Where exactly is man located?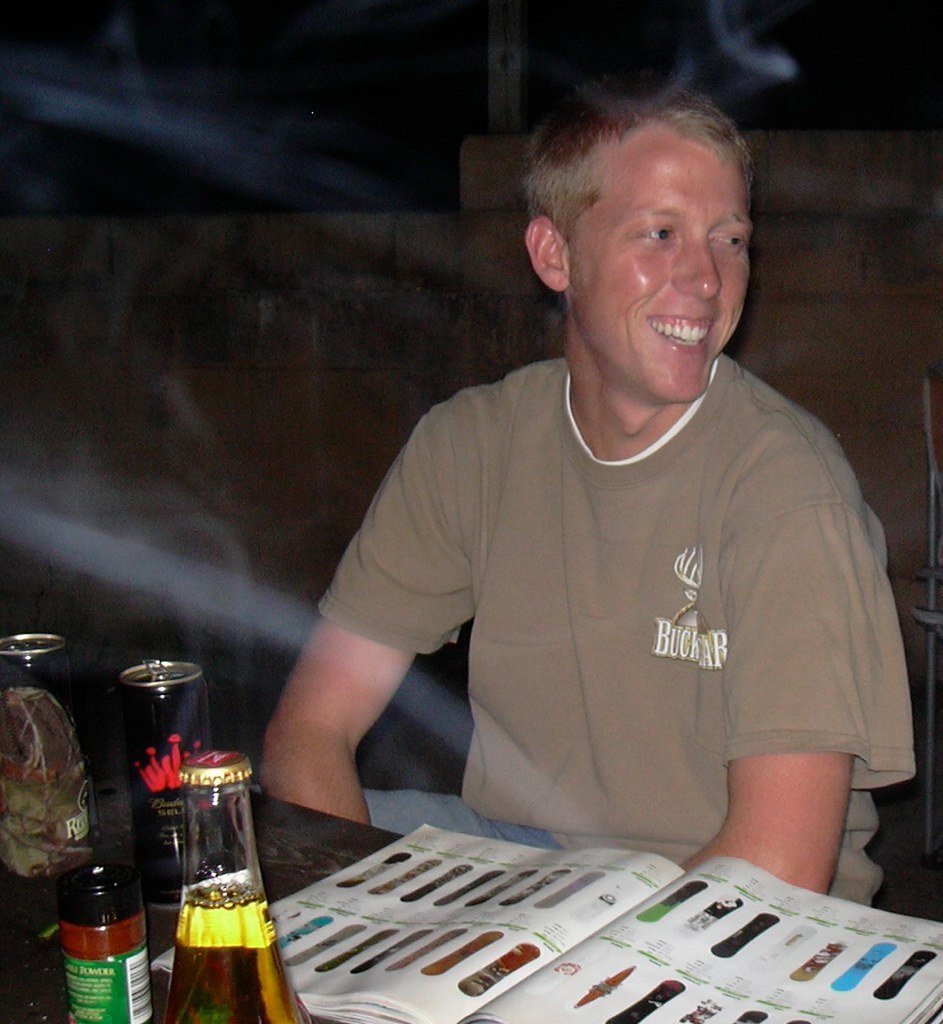
Its bounding box is l=229, t=87, r=928, b=910.
